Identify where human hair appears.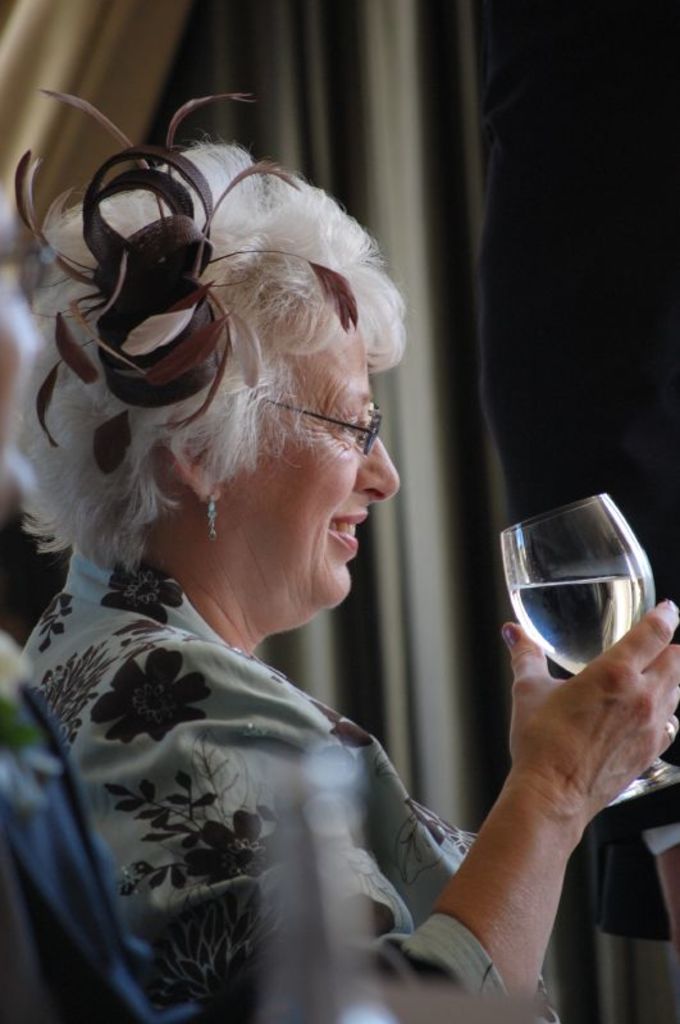
Appears at <box>20,134,402,594</box>.
